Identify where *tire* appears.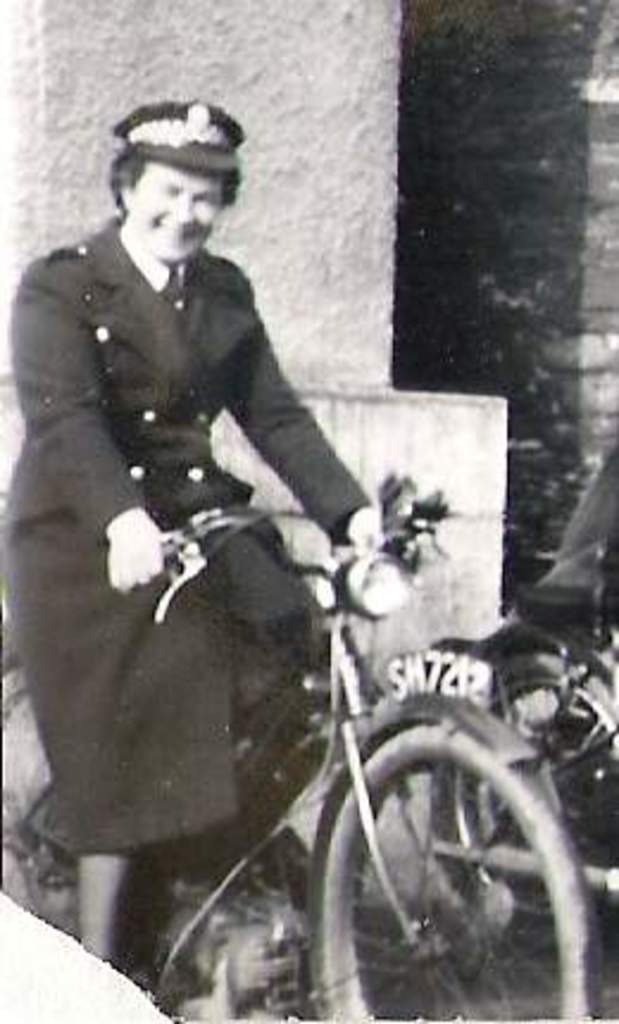
Appears at region(314, 681, 576, 1000).
